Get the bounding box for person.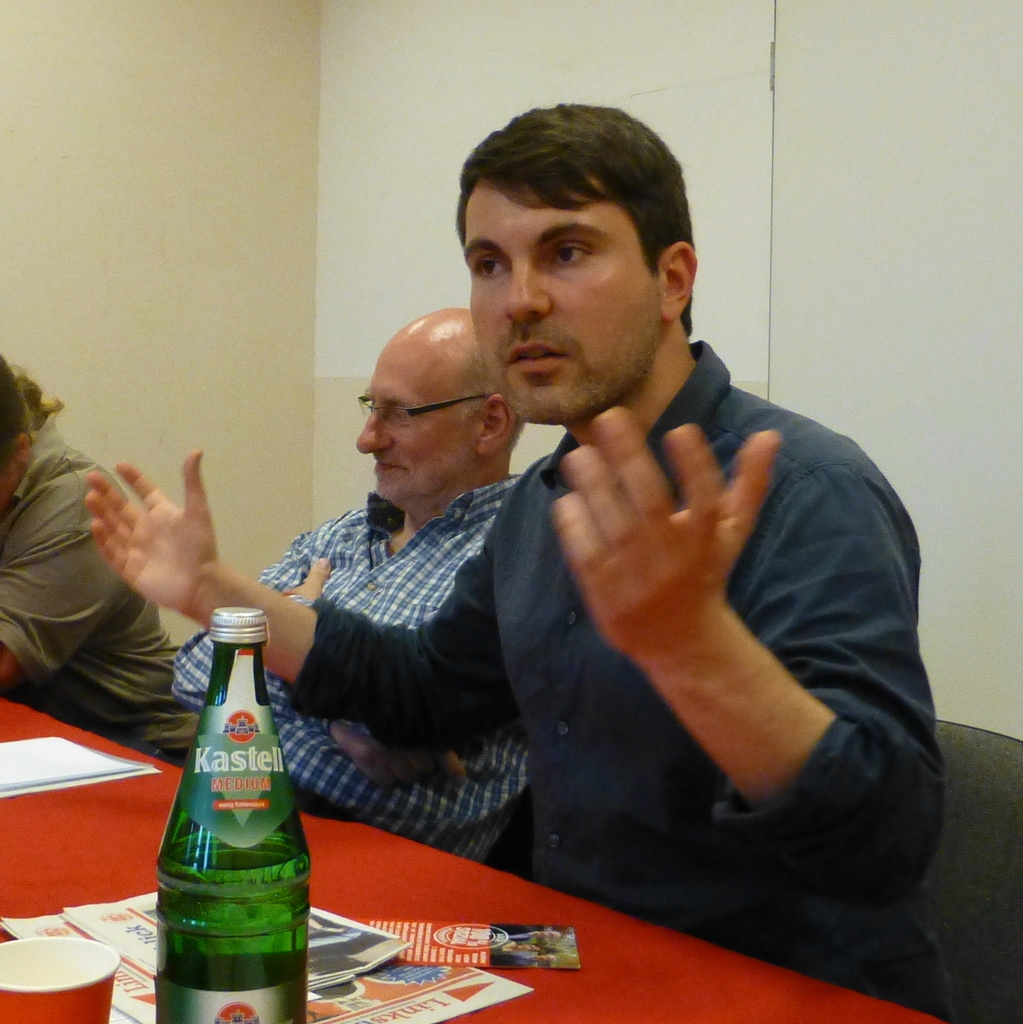
[0, 360, 176, 771].
